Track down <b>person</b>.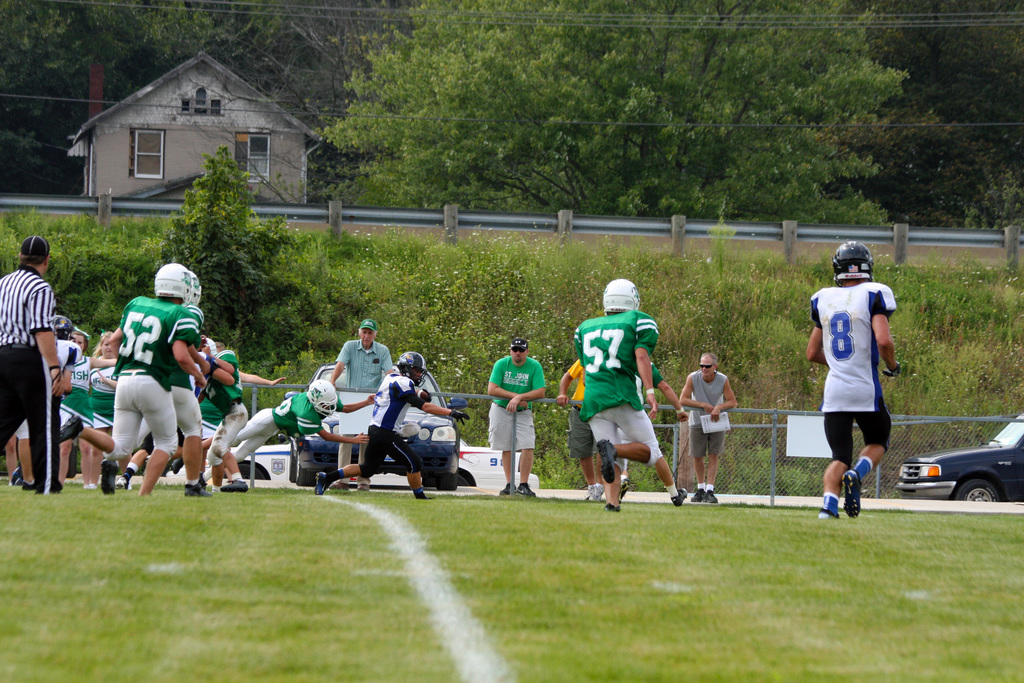
Tracked to (left=577, top=274, right=653, bottom=516).
